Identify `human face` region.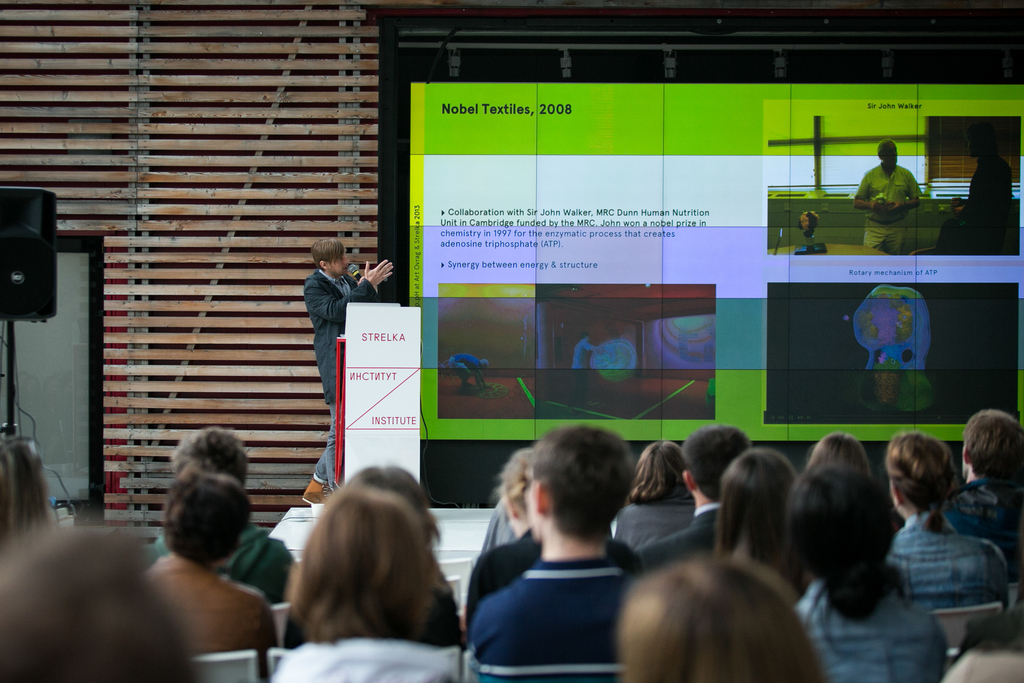
Region: box=[883, 140, 896, 160].
